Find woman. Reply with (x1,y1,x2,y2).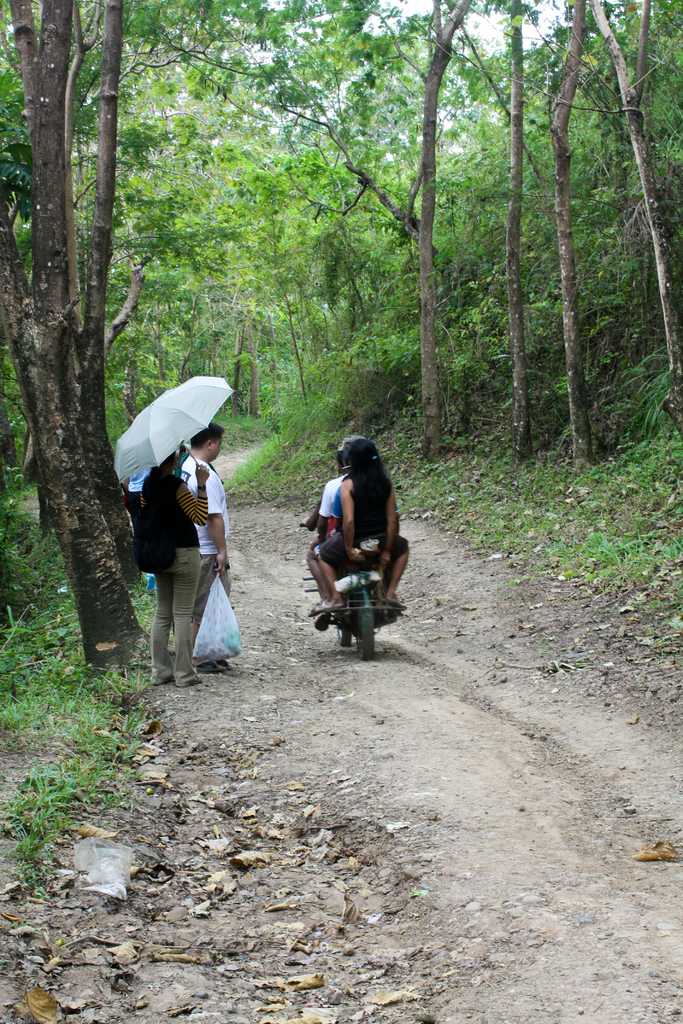
(296,427,409,673).
